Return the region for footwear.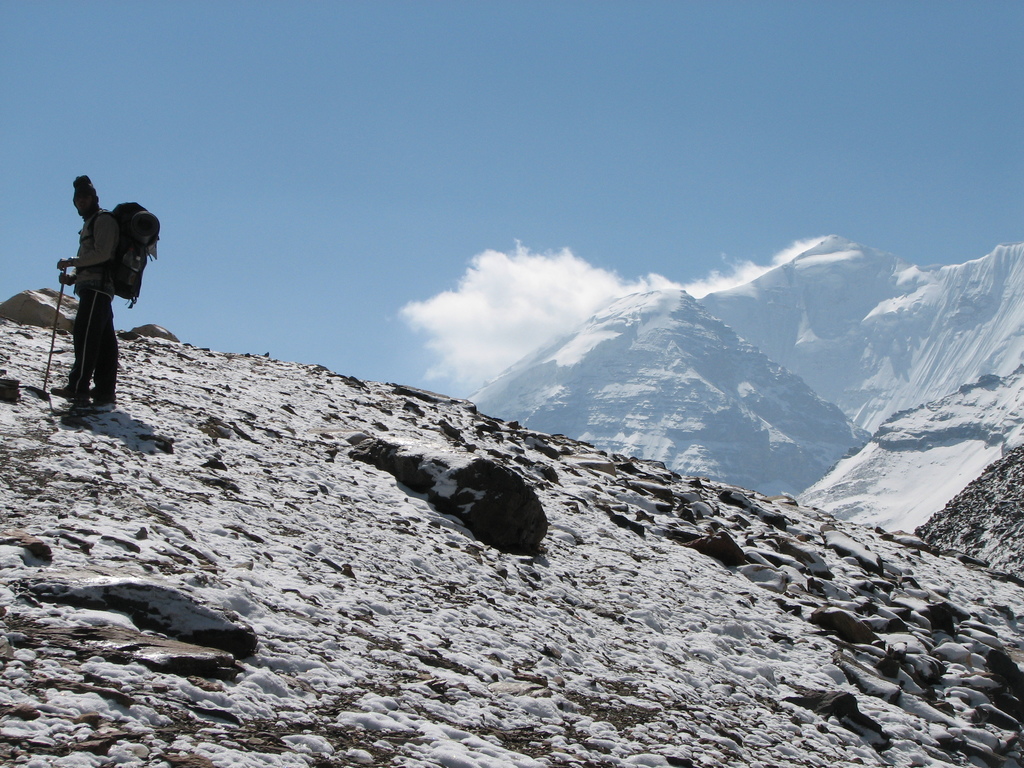
{"left": 47, "top": 379, "right": 88, "bottom": 400}.
